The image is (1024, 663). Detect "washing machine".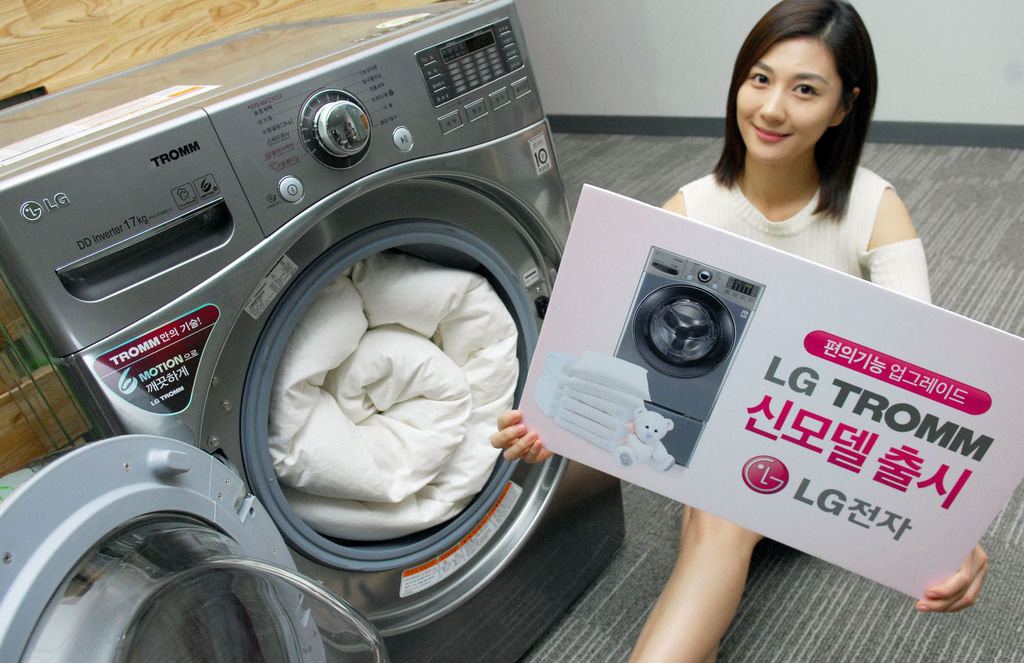
Detection: 2/4/627/662.
